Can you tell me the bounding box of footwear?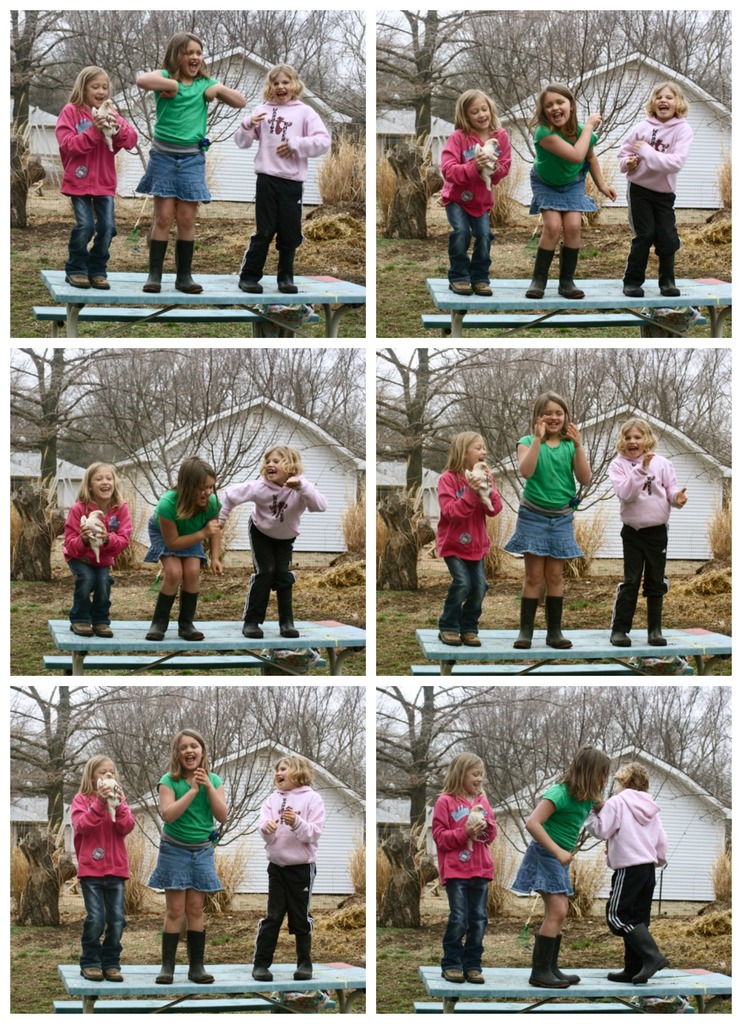
529,246,555,300.
